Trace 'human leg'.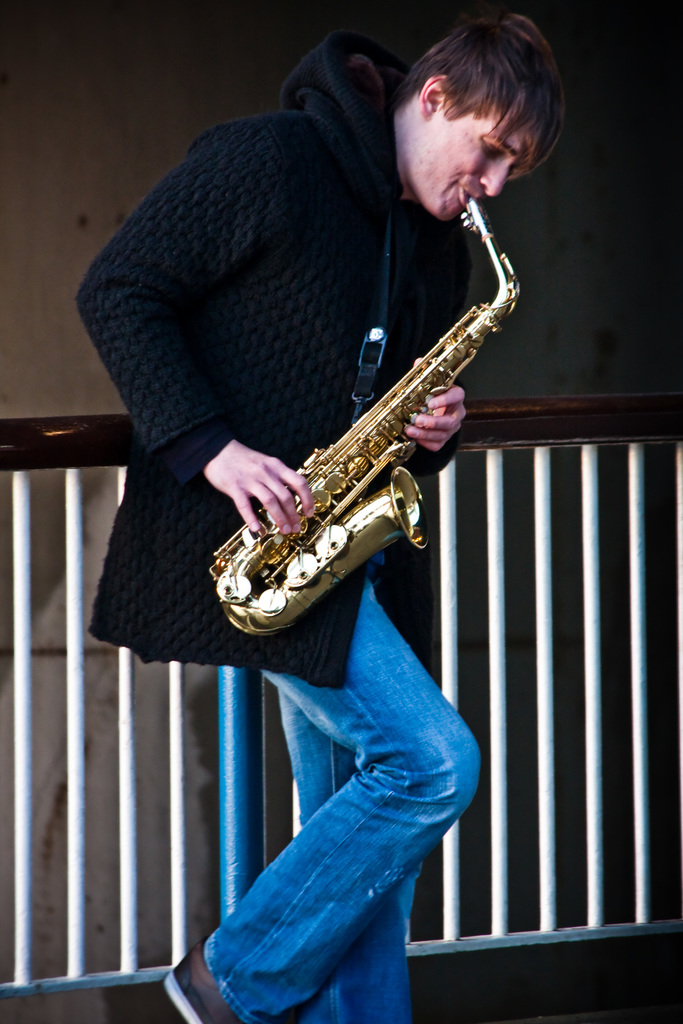
Traced to box(160, 561, 482, 1023).
